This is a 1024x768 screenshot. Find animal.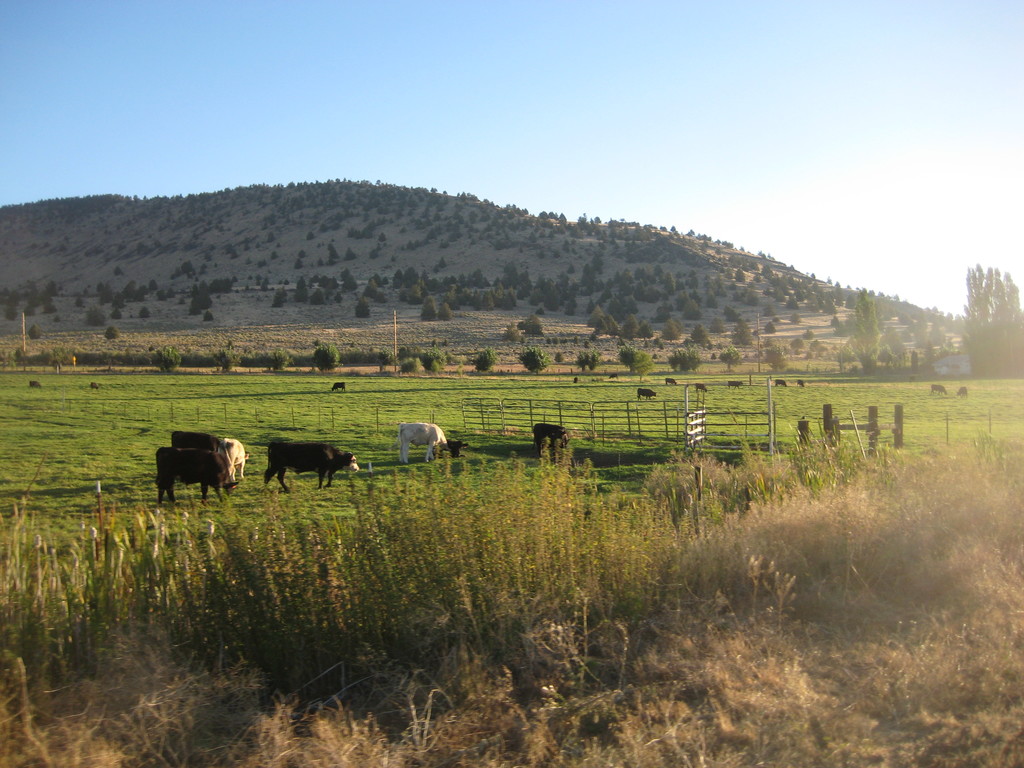
Bounding box: 800:380:805:388.
